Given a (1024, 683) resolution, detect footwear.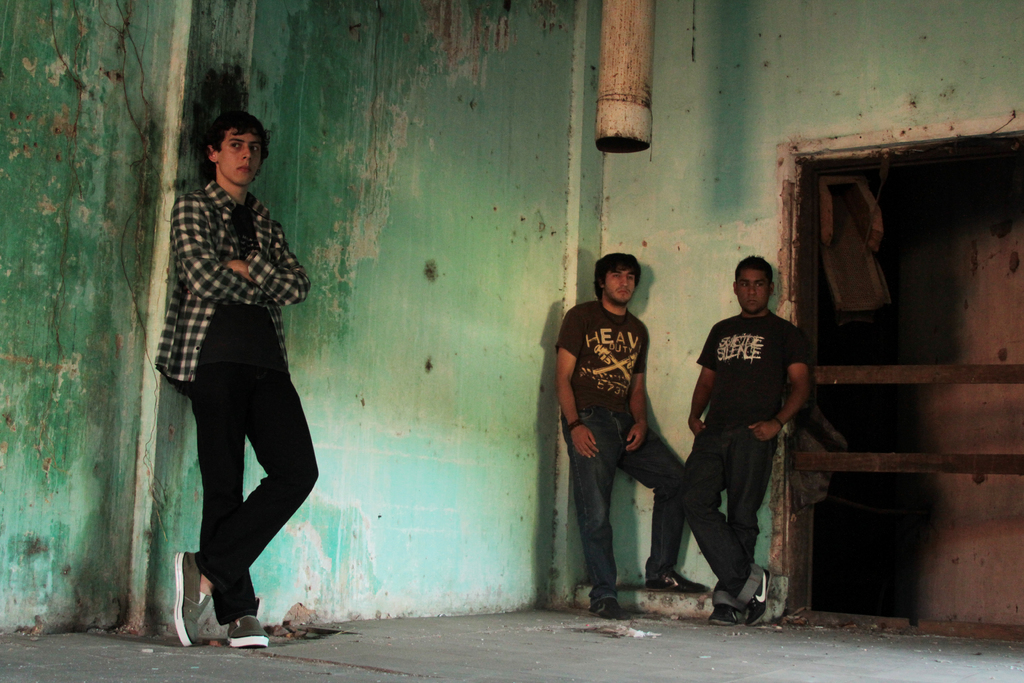
bbox=(227, 614, 273, 651).
